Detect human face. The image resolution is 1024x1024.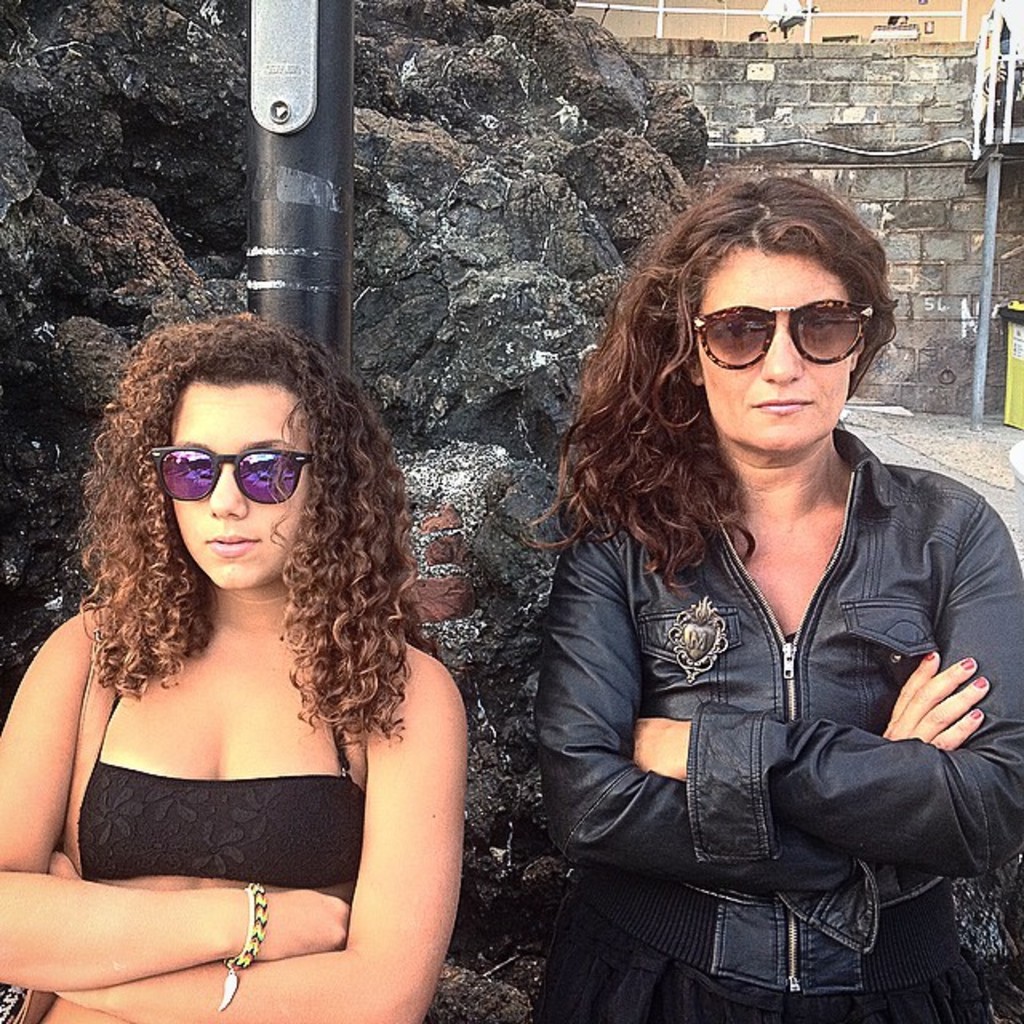
[173, 381, 315, 589].
